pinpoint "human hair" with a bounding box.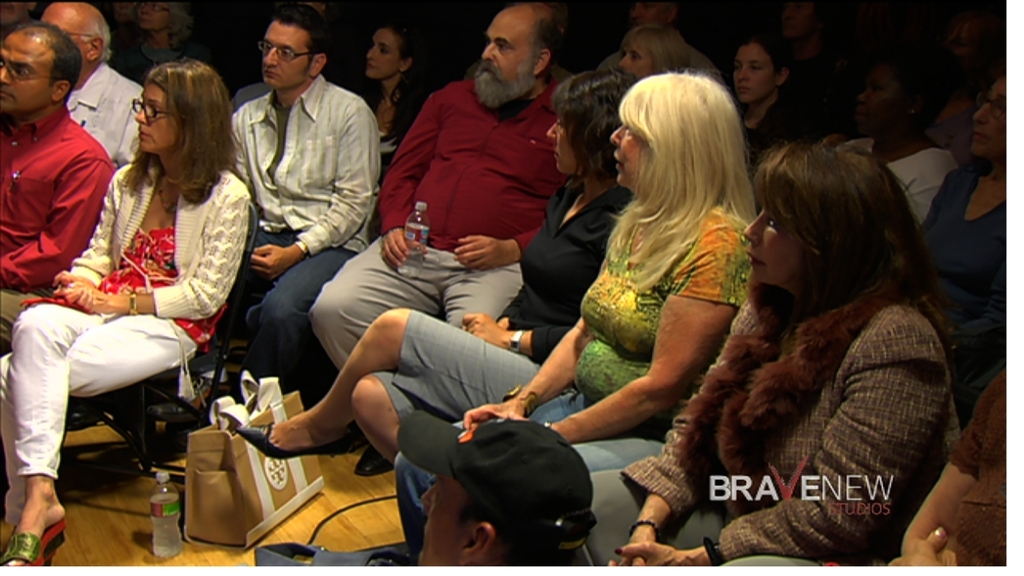
box(753, 142, 919, 320).
